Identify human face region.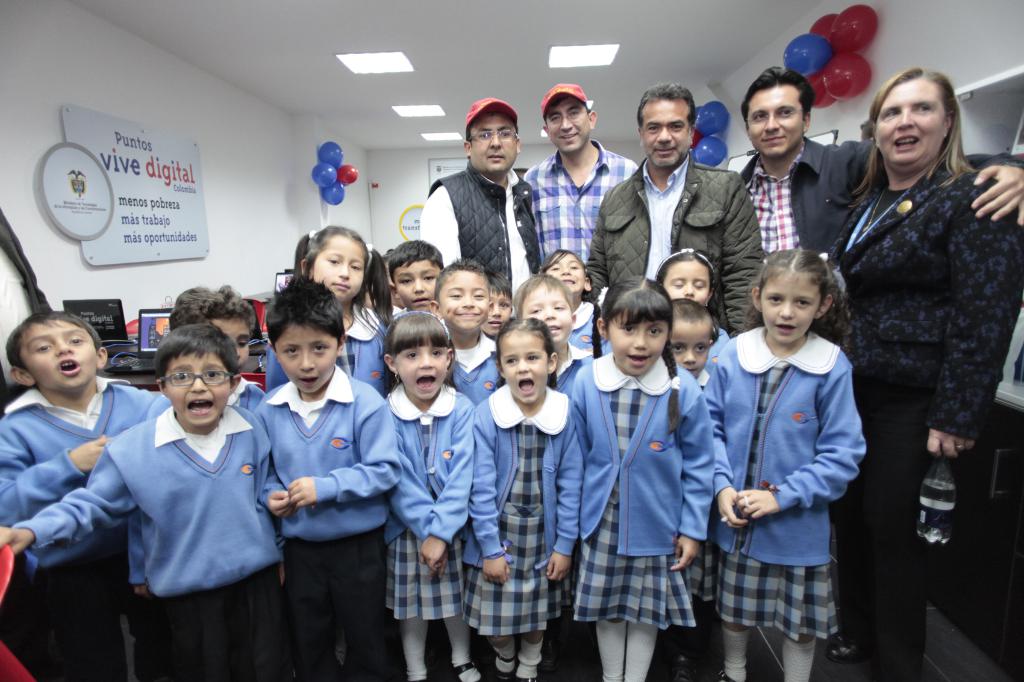
Region: 551, 259, 588, 290.
